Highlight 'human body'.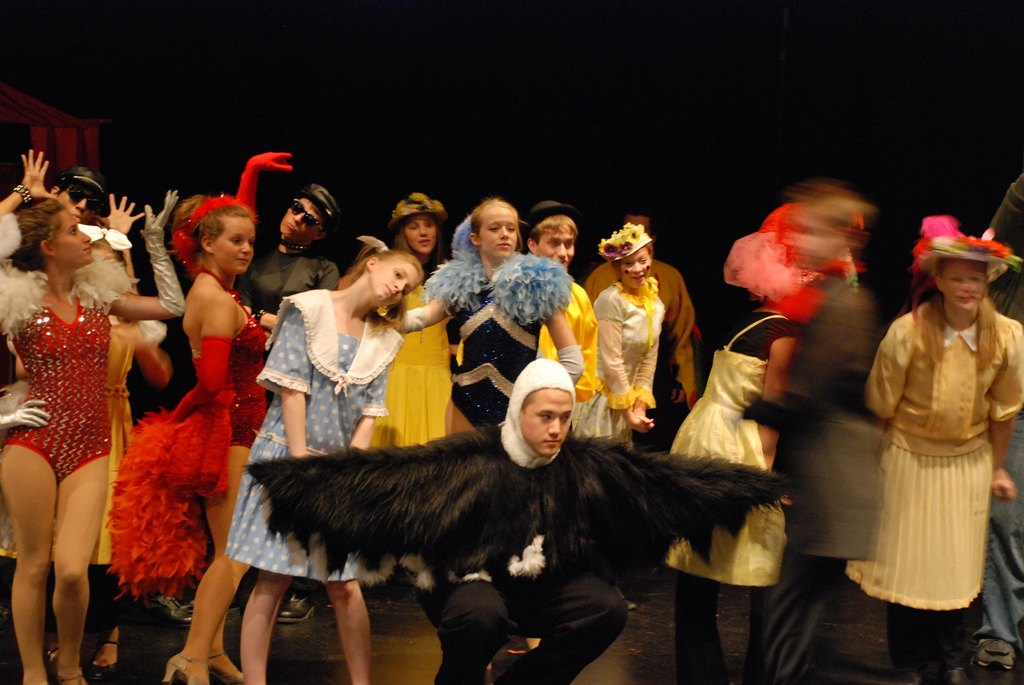
Highlighted region: box=[783, 174, 879, 681].
